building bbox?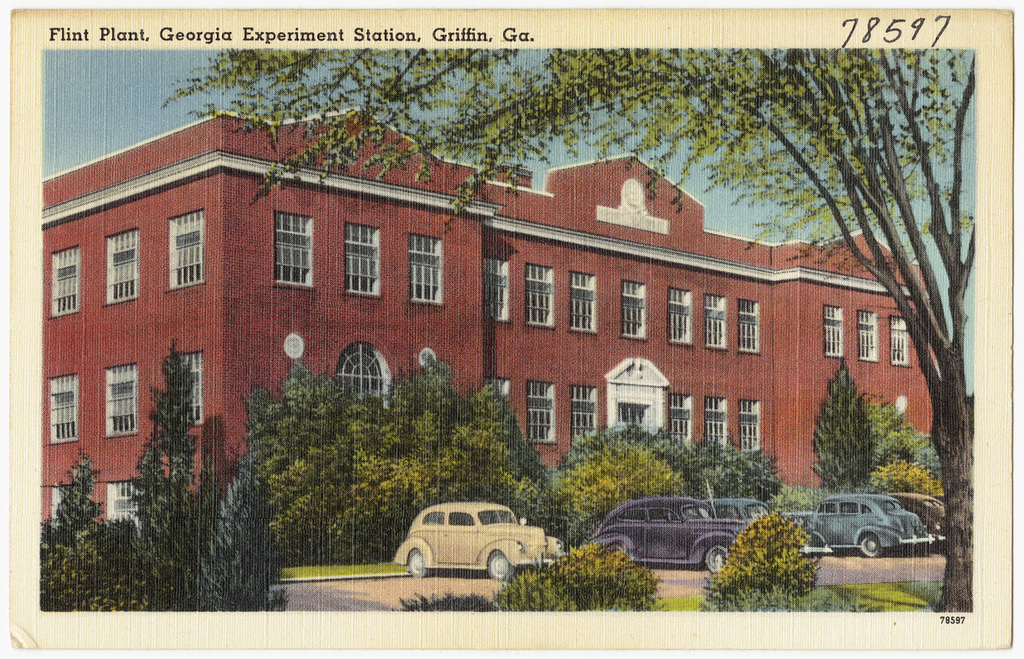
bbox(37, 107, 940, 529)
